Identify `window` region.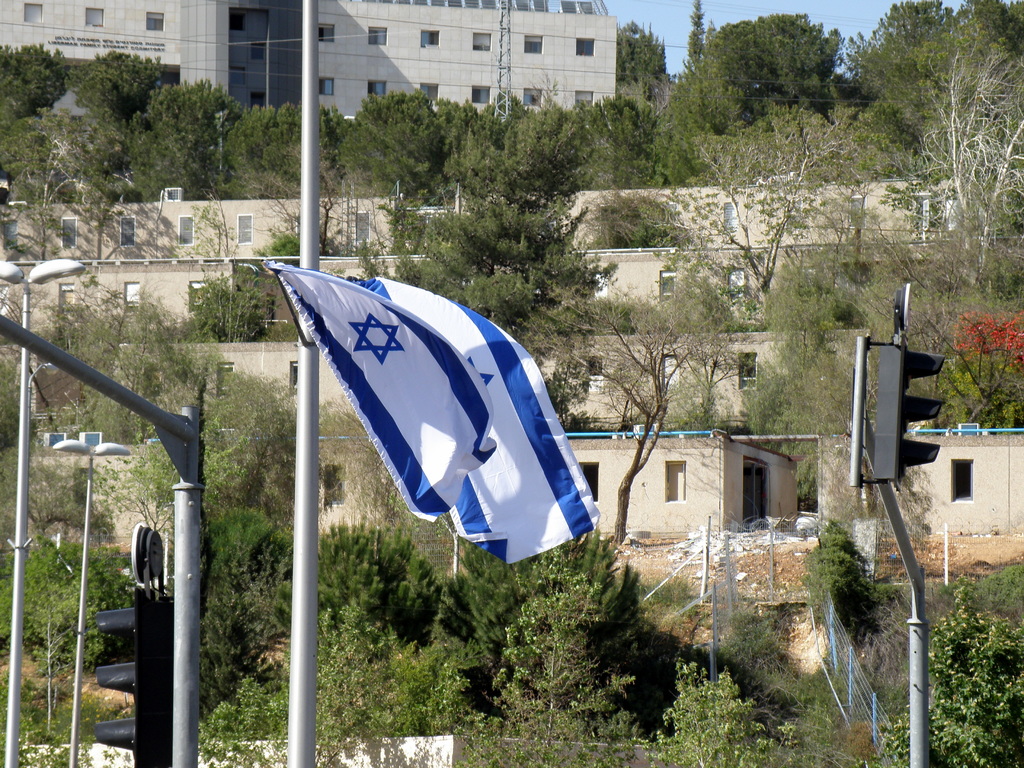
Region: [x1=188, y1=281, x2=203, y2=315].
